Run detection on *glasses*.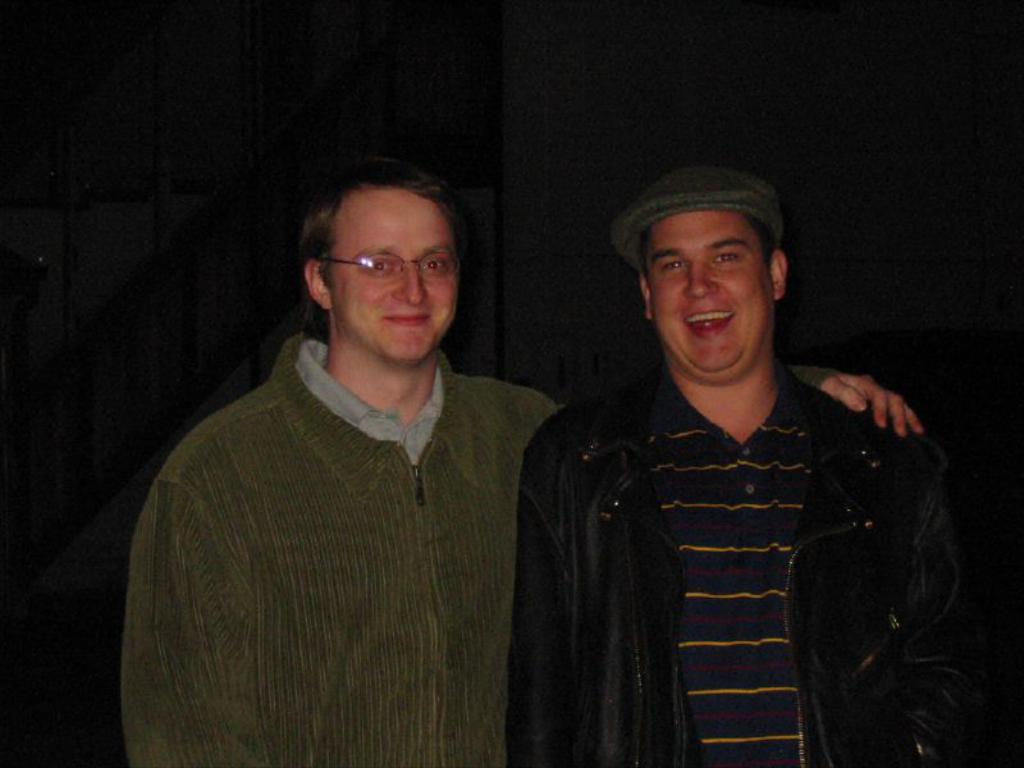
Result: rect(310, 241, 465, 293).
